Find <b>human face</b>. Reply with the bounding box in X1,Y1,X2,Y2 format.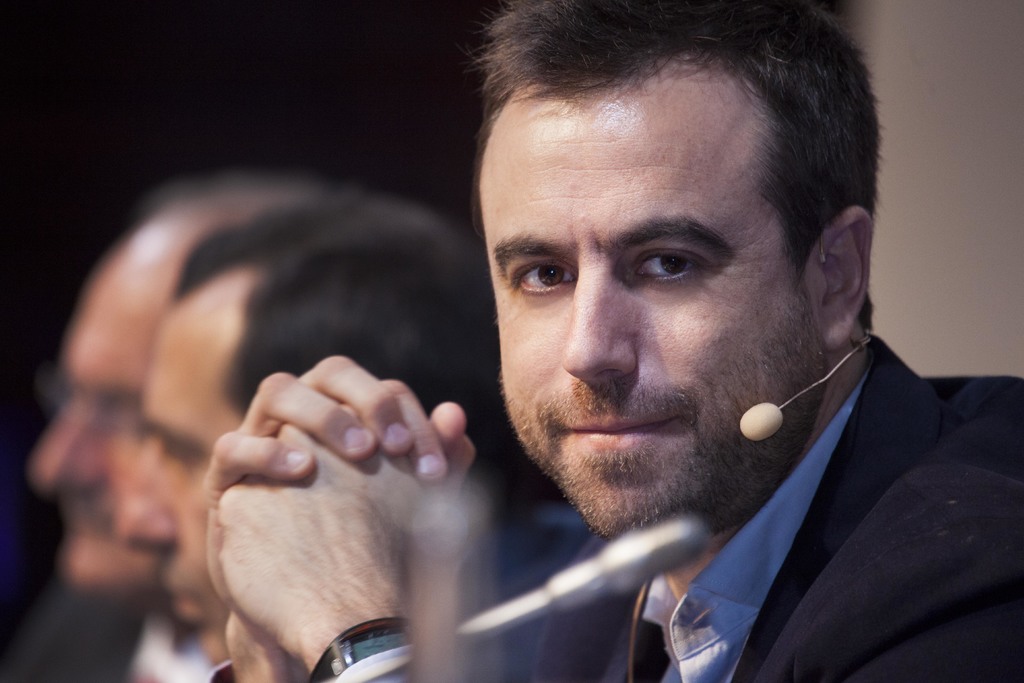
111,300,244,677.
